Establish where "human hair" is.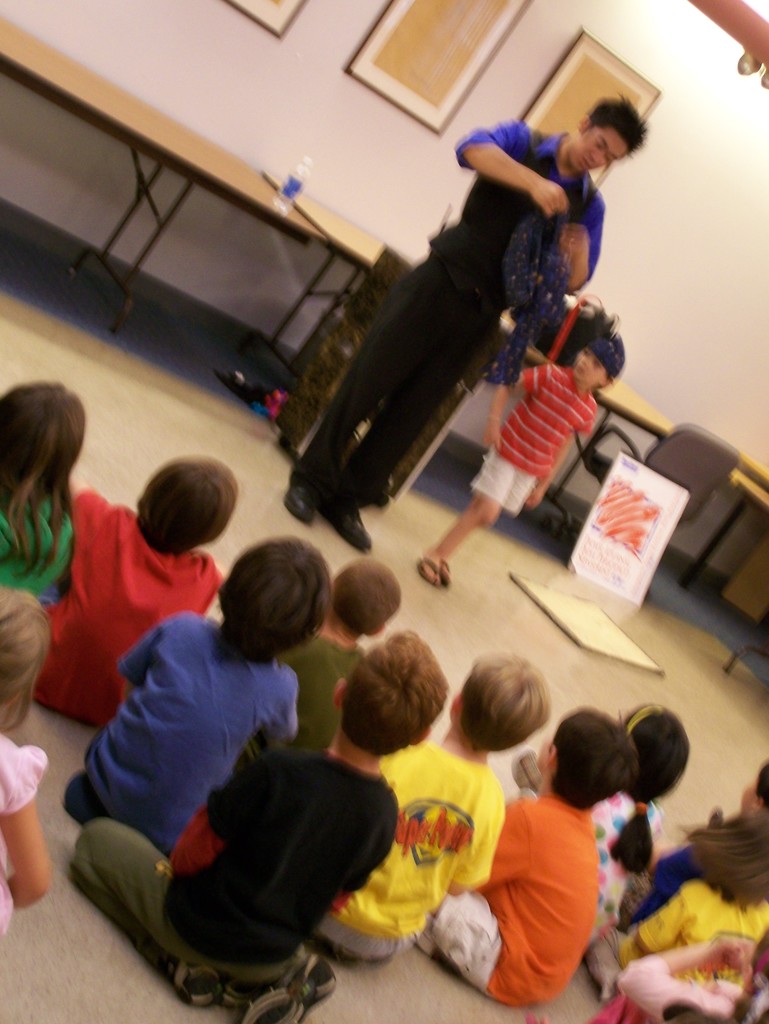
Established at 338 631 450 757.
